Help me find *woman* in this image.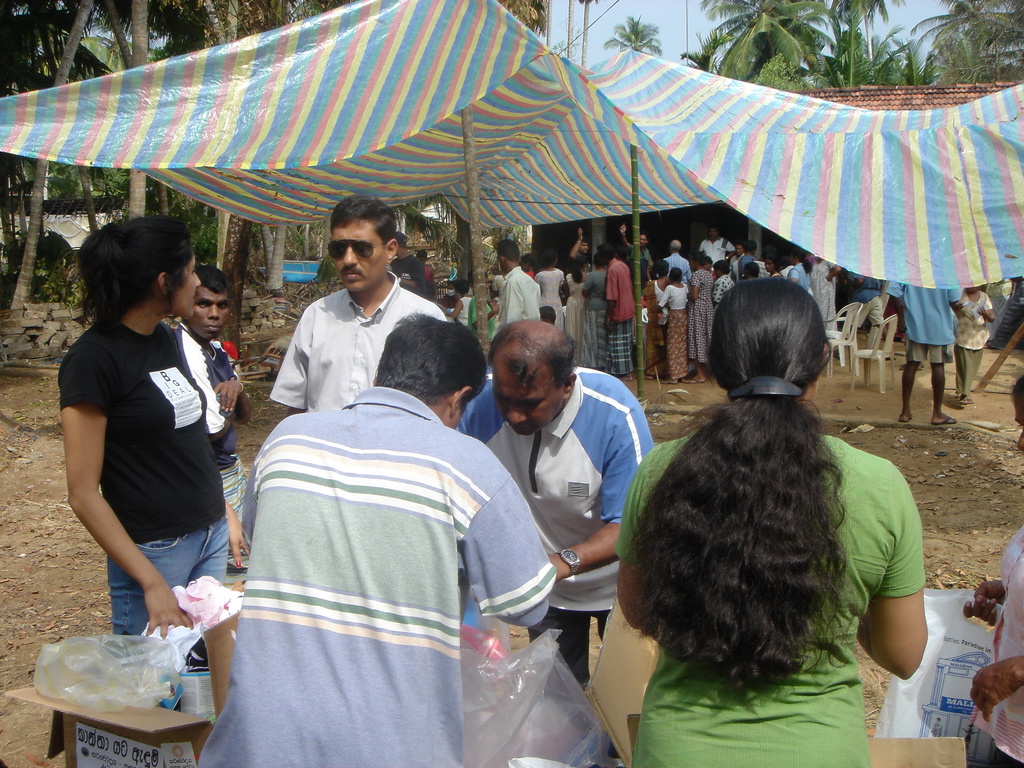
Found it: 566, 255, 584, 373.
